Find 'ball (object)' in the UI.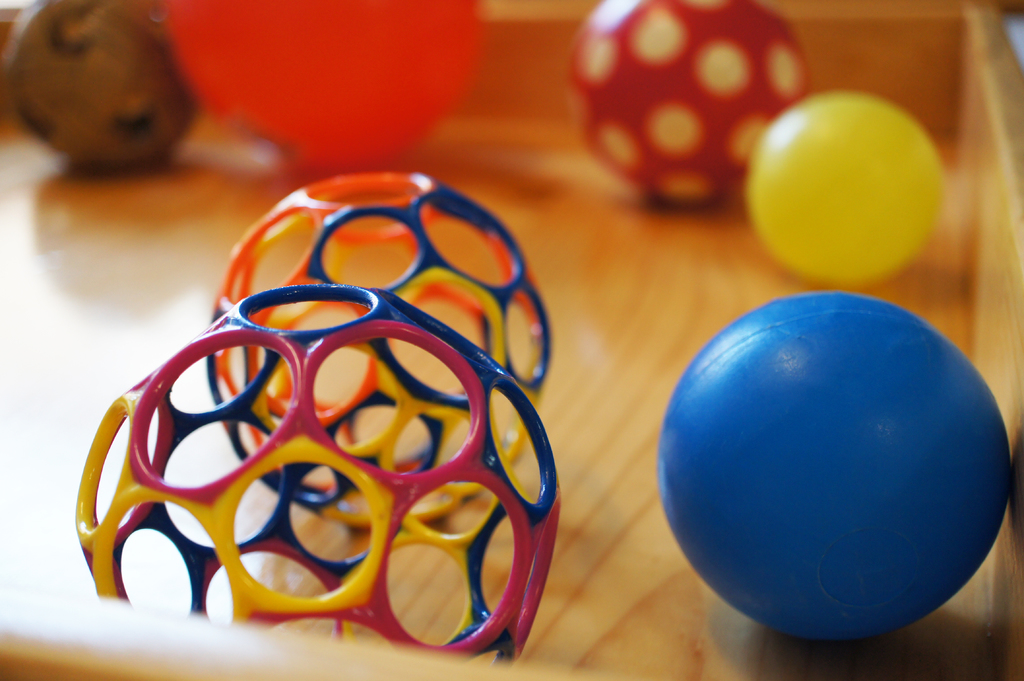
UI element at BBox(8, 0, 198, 175).
